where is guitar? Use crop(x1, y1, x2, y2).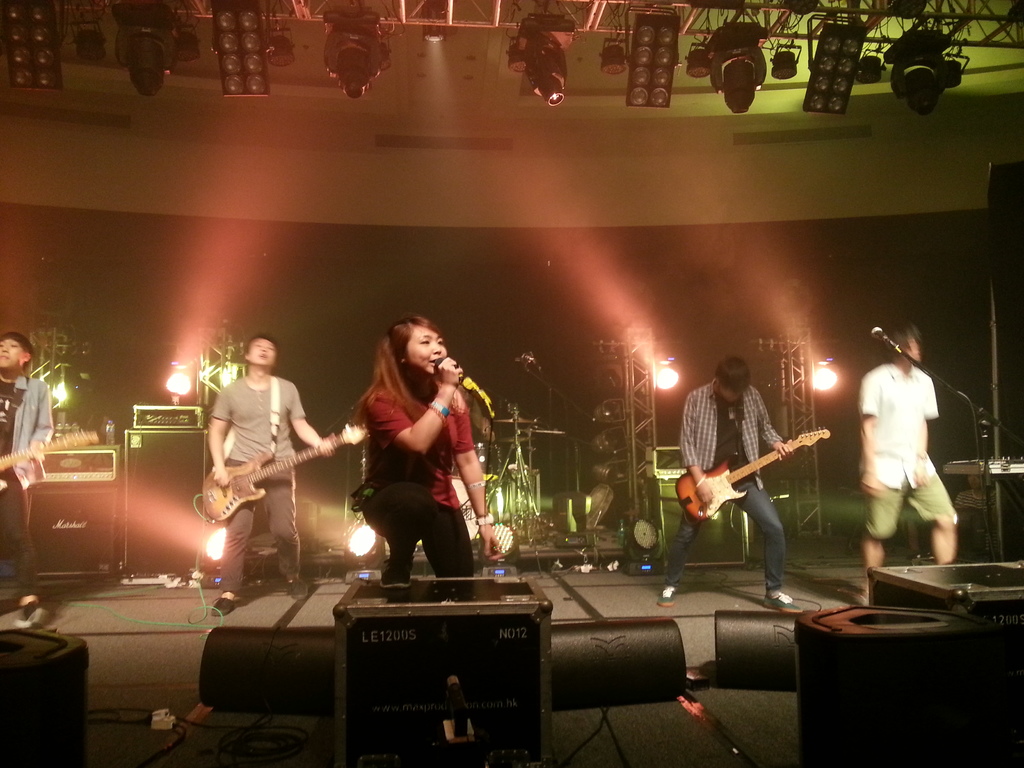
crop(0, 445, 102, 478).
